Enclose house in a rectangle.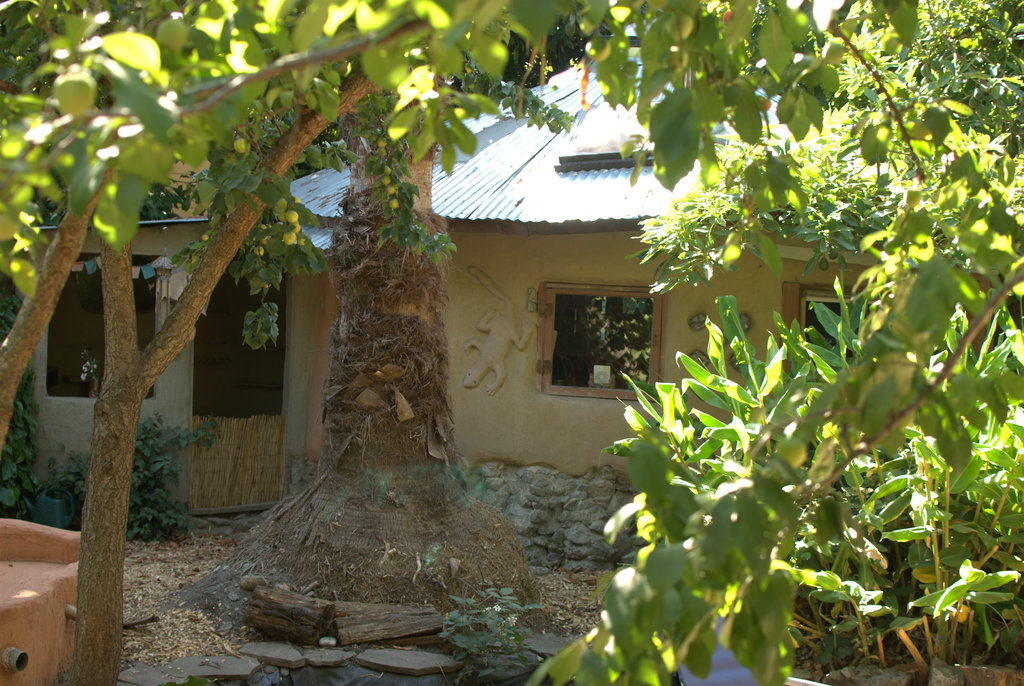
<box>0,157,324,517</box>.
